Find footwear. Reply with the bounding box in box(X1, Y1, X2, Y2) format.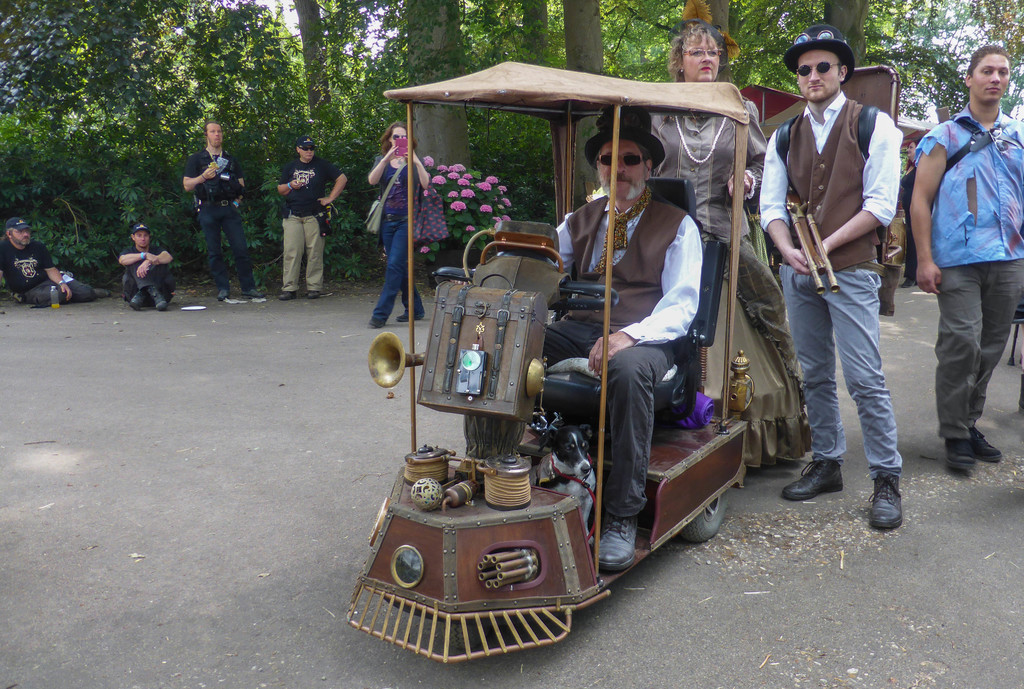
box(277, 291, 298, 301).
